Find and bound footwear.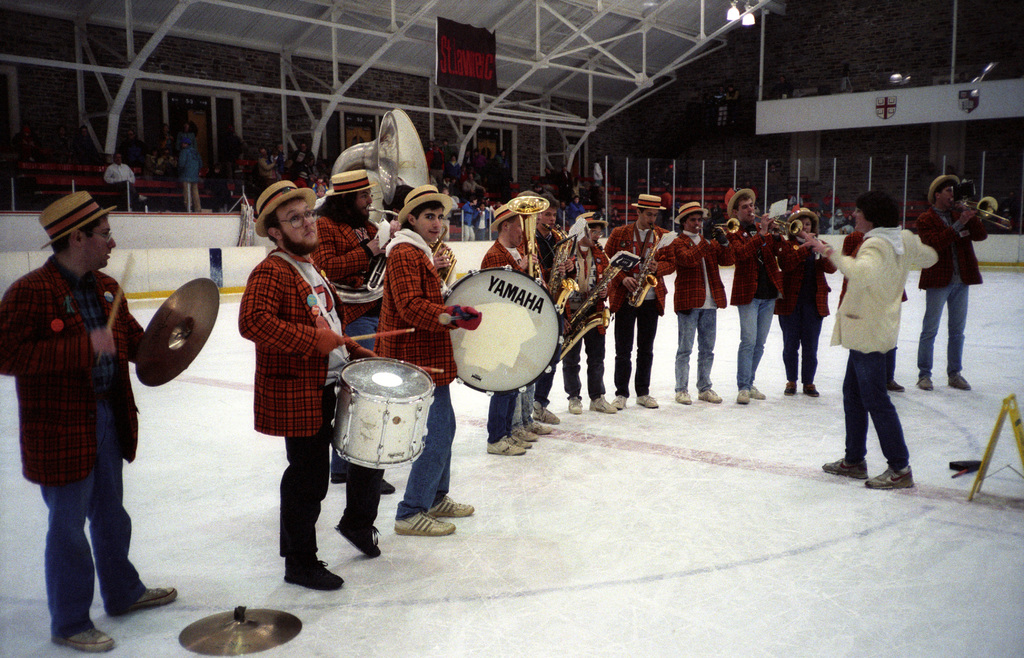
Bound: Rect(612, 392, 631, 408).
